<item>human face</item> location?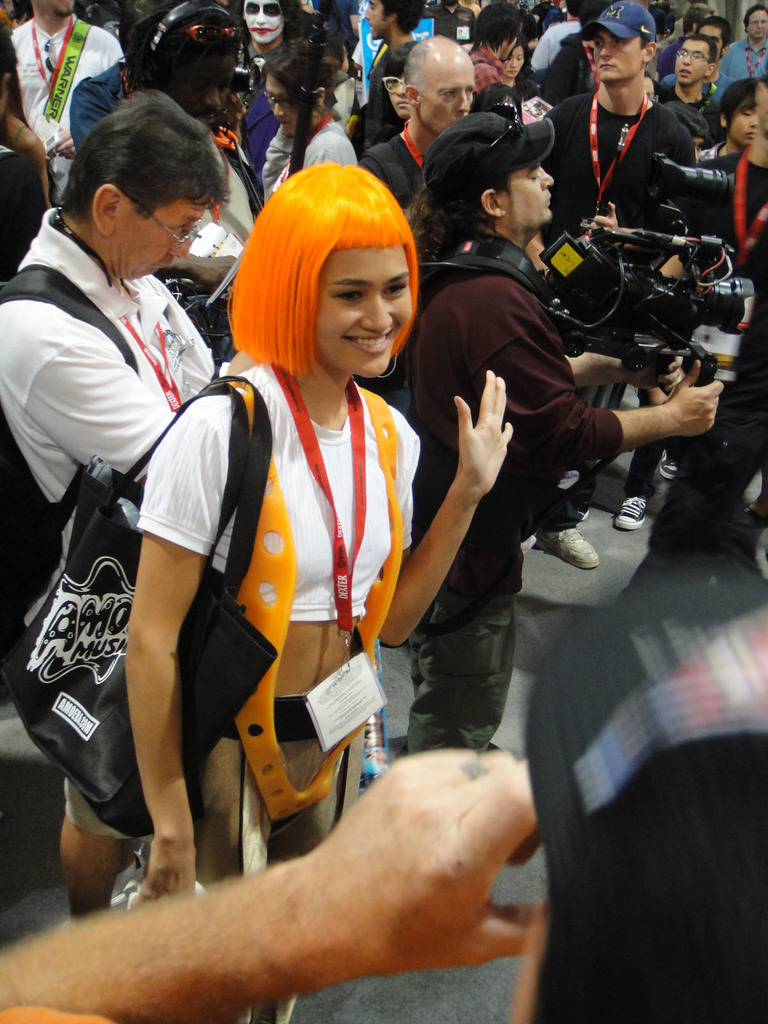
[363, 0, 382, 35]
